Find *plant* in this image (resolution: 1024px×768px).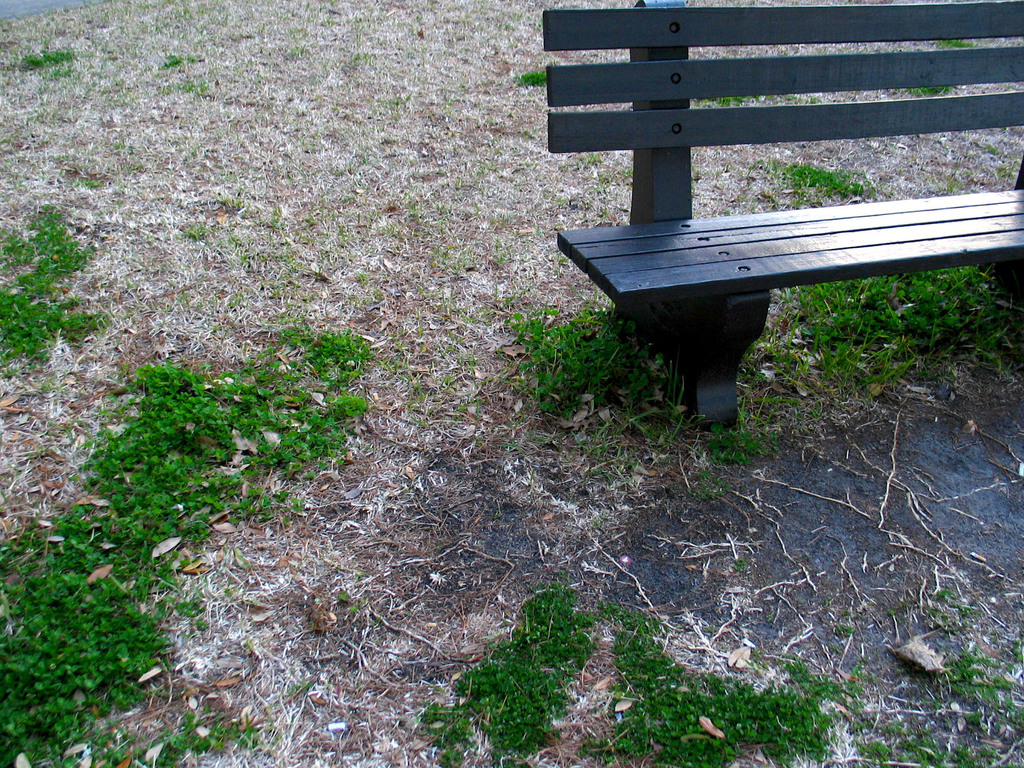
detection(405, 568, 609, 767).
